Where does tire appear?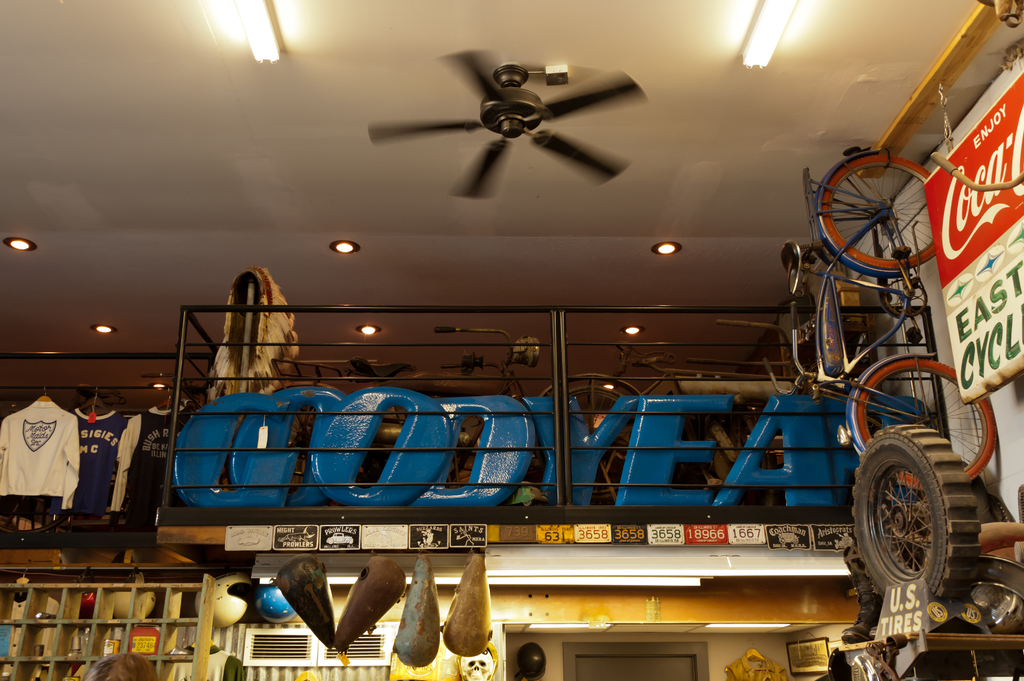
Appears at 848/357/993/493.
